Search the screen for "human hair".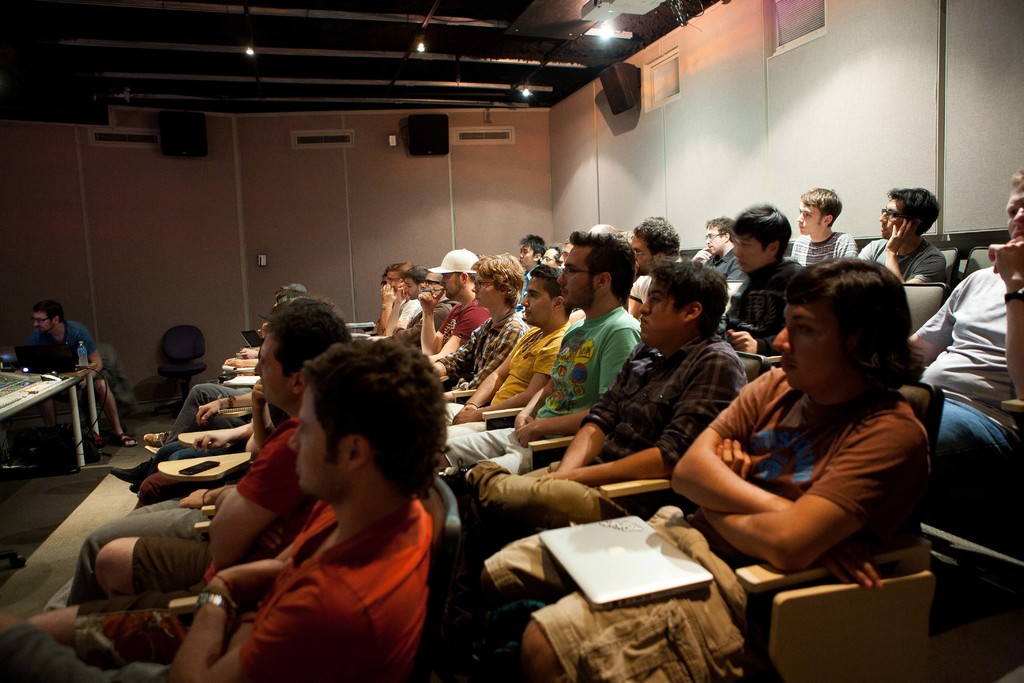
Found at locate(796, 187, 842, 226).
